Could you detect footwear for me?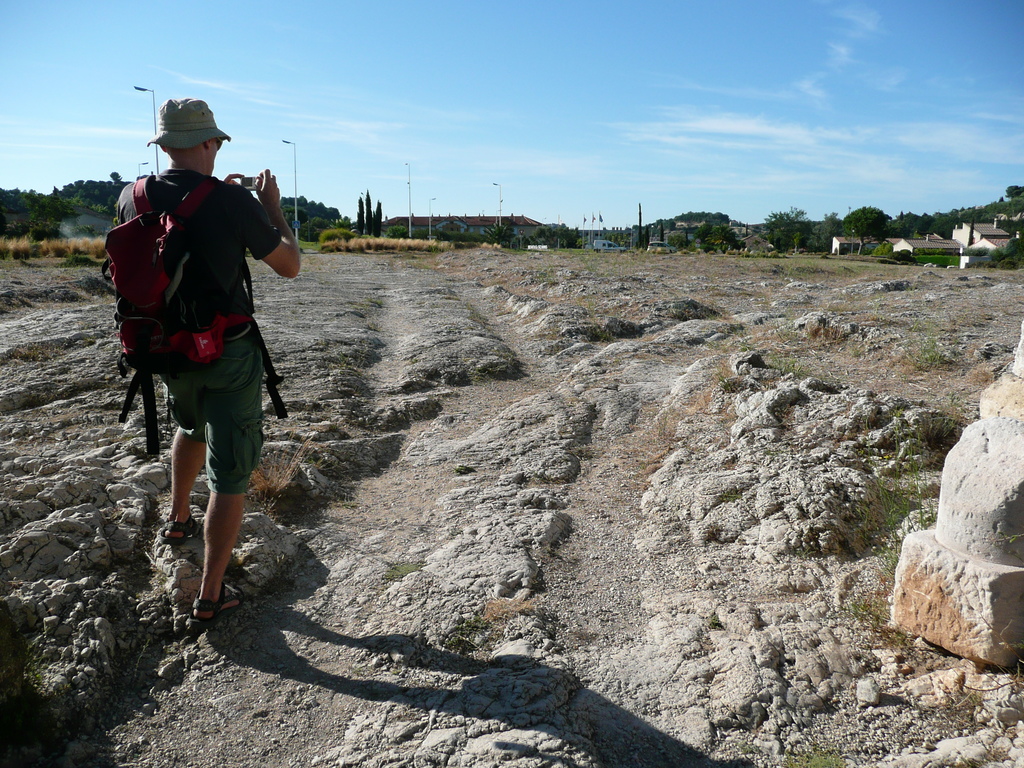
Detection result: 194/581/241/628.
